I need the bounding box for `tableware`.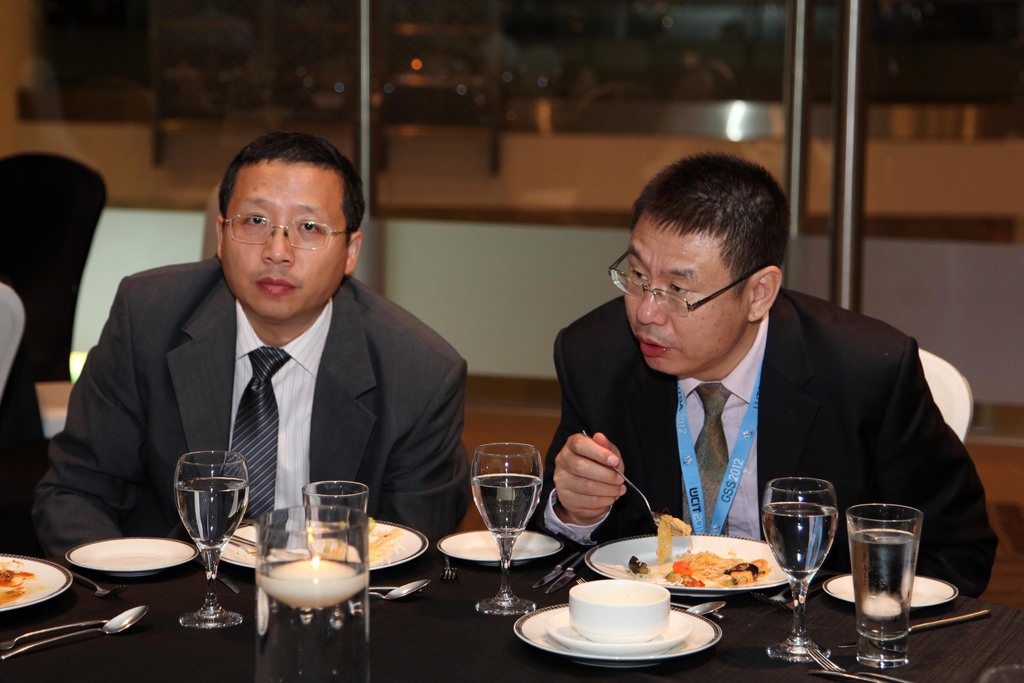
Here it is: BBox(172, 449, 252, 632).
